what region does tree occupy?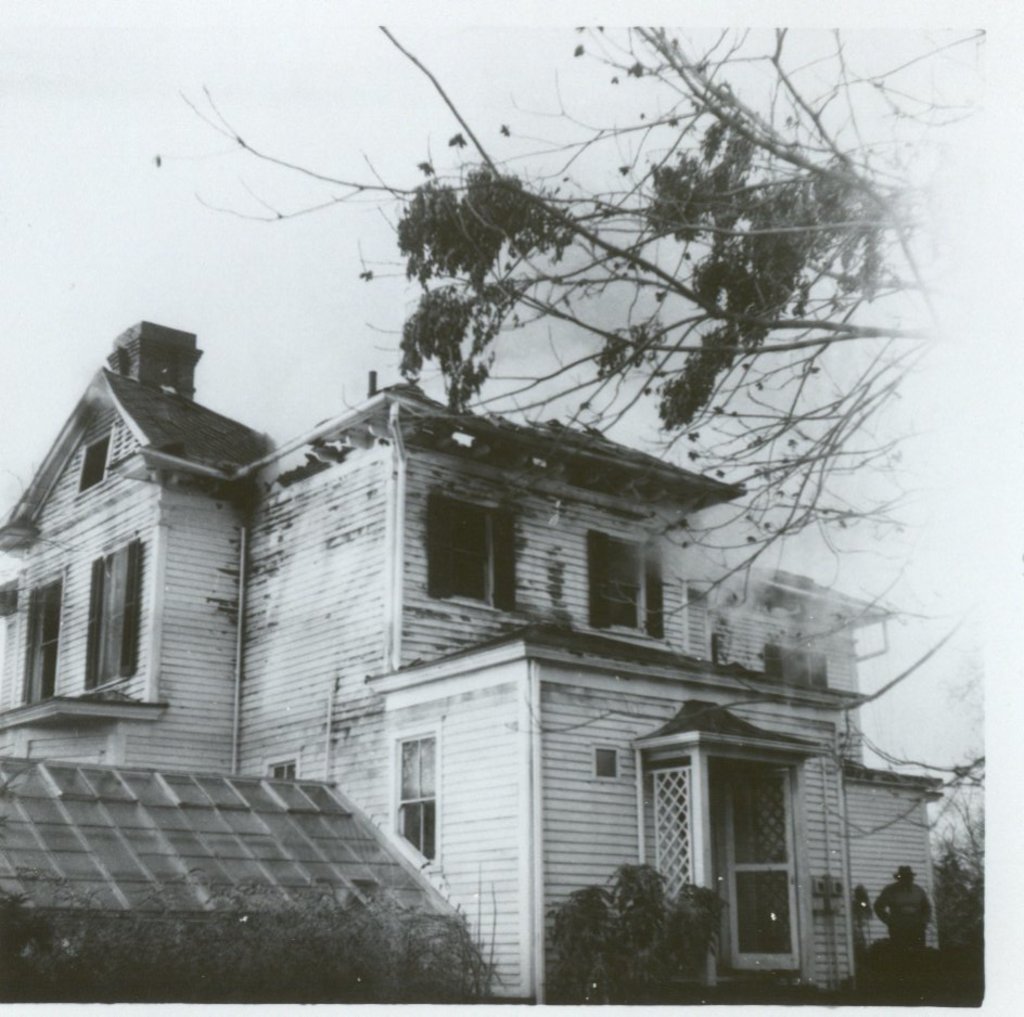
select_region(154, 15, 978, 852).
